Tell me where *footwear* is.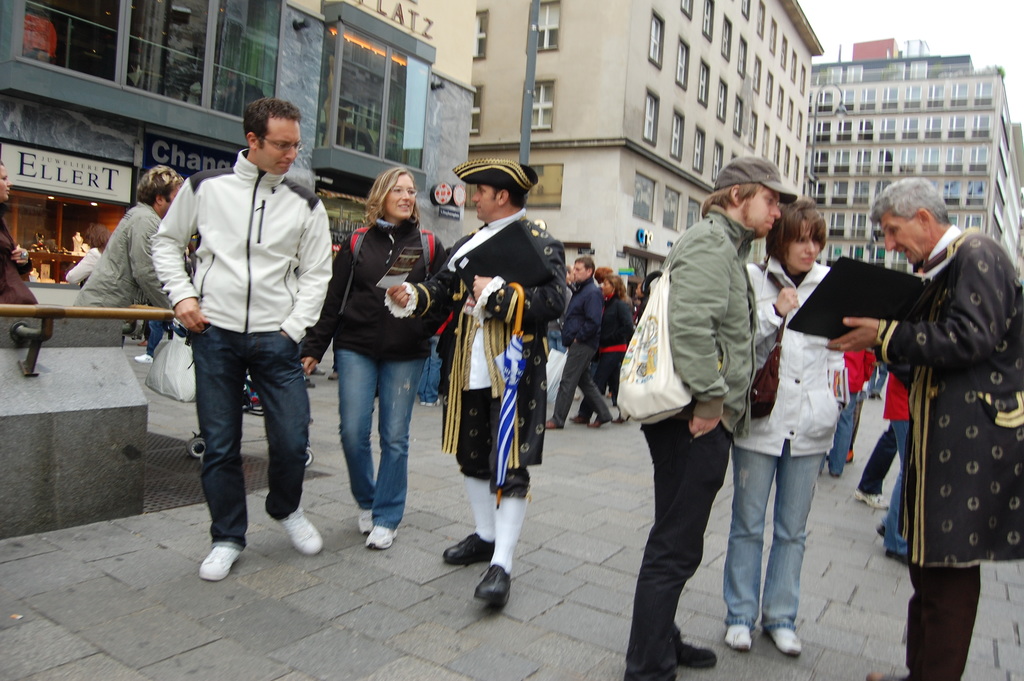
*footwear* is at region(442, 523, 495, 562).
